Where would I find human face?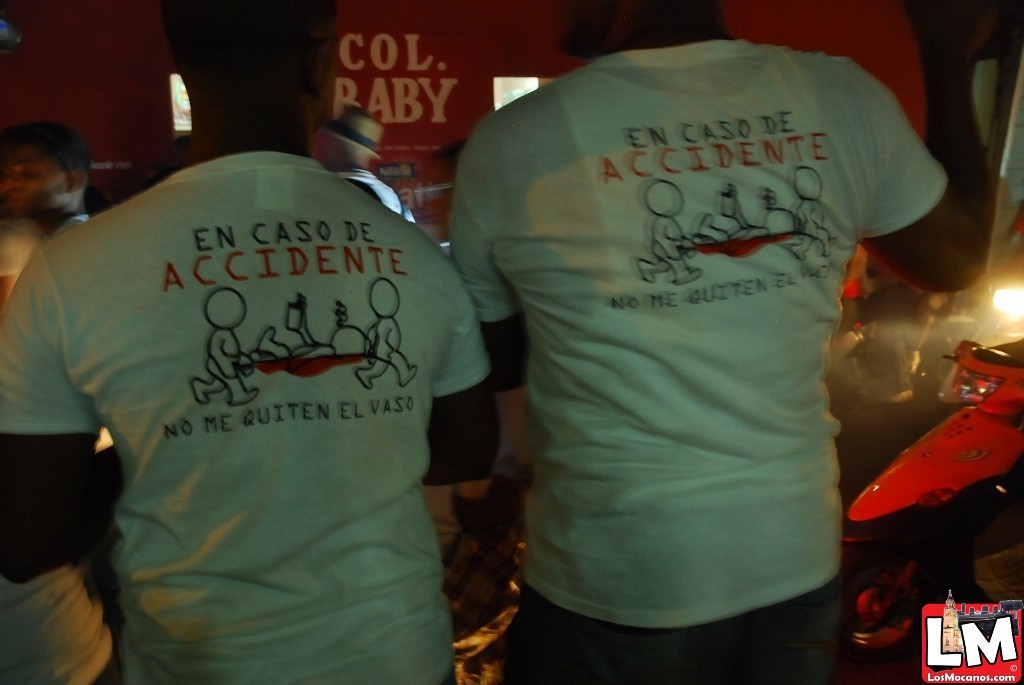
At bbox(3, 153, 70, 217).
